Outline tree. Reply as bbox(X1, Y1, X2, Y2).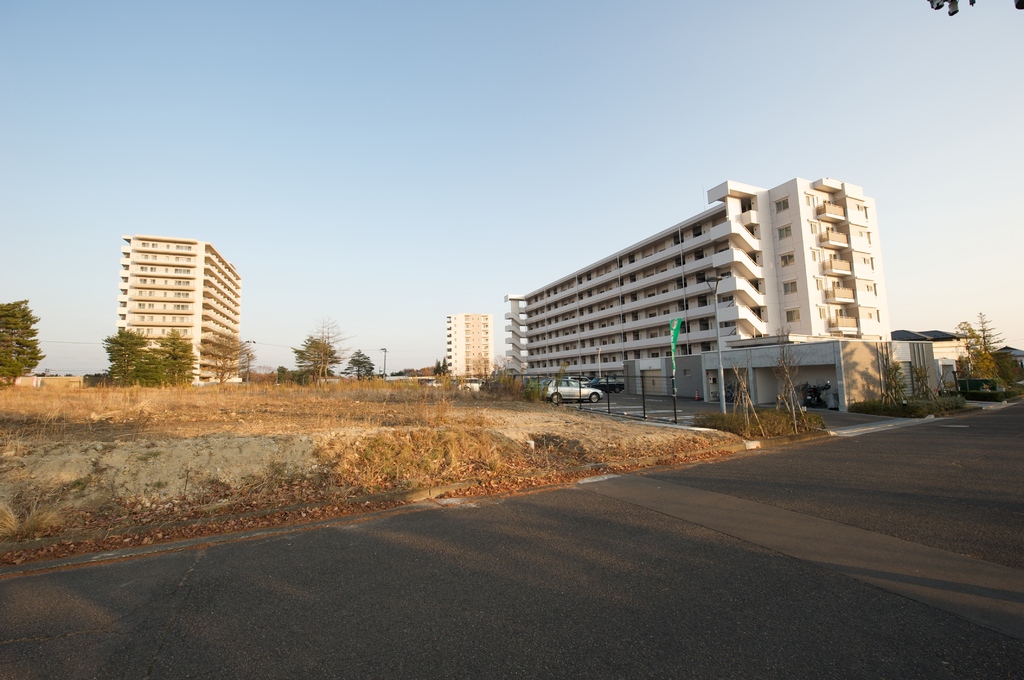
bbox(343, 345, 378, 381).
